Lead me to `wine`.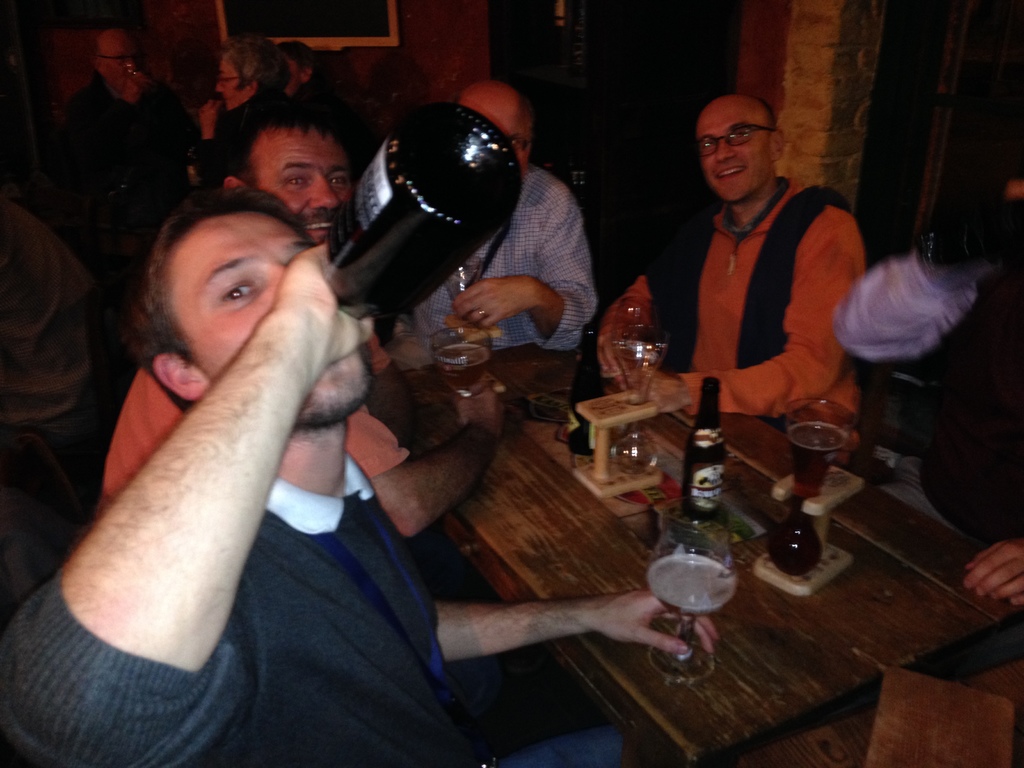
Lead to pyautogui.locateOnScreen(317, 94, 522, 321).
